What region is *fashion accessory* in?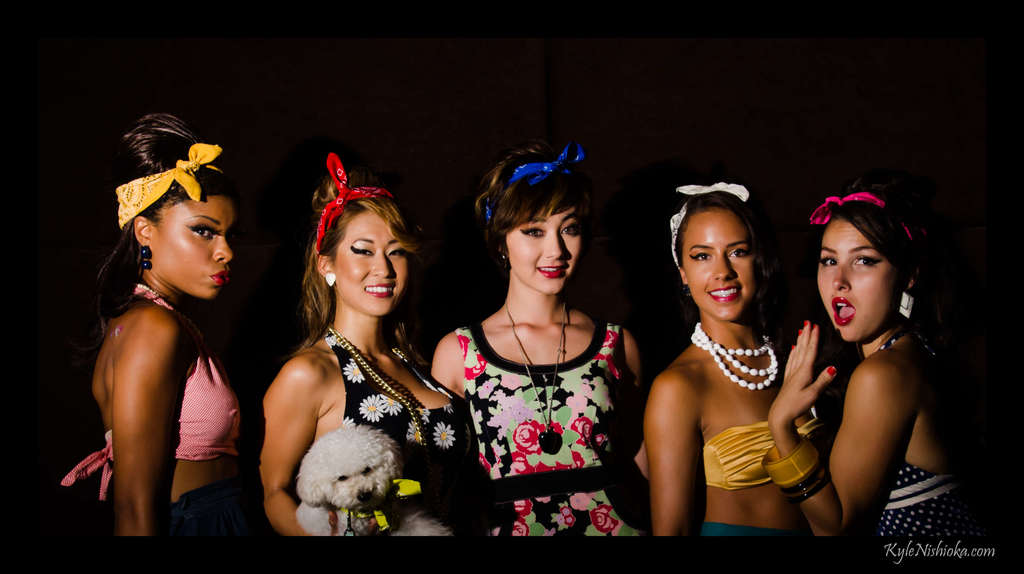
(left=806, top=319, right=810, bottom=326).
